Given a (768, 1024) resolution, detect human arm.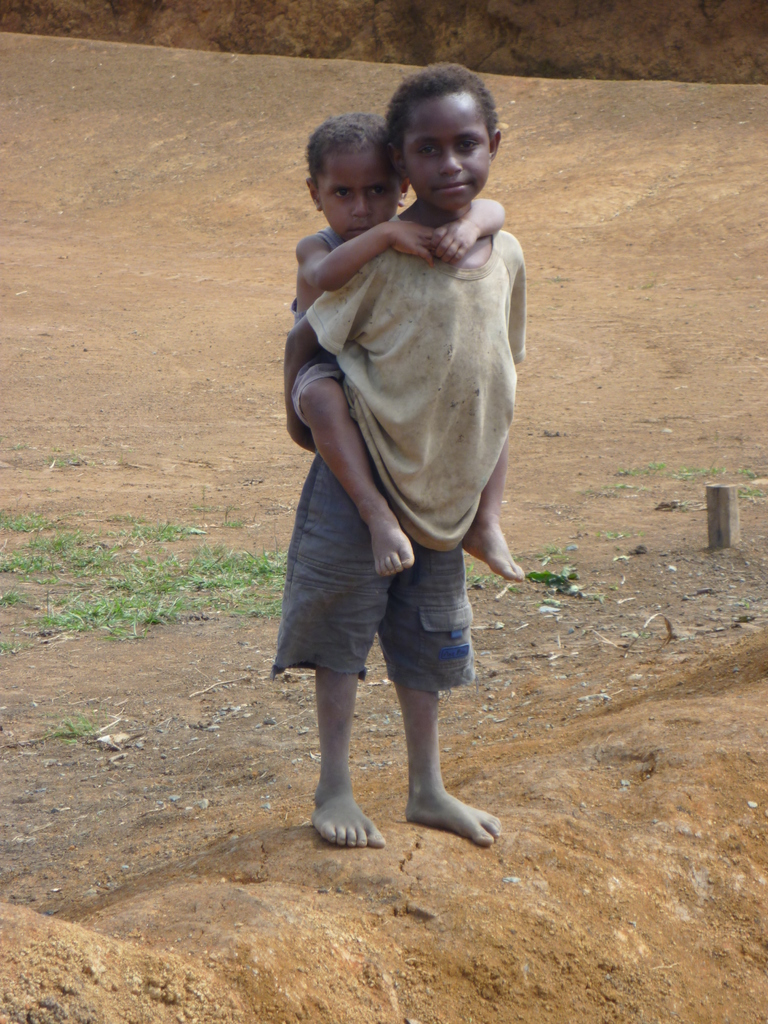
pyautogui.locateOnScreen(428, 195, 512, 266).
